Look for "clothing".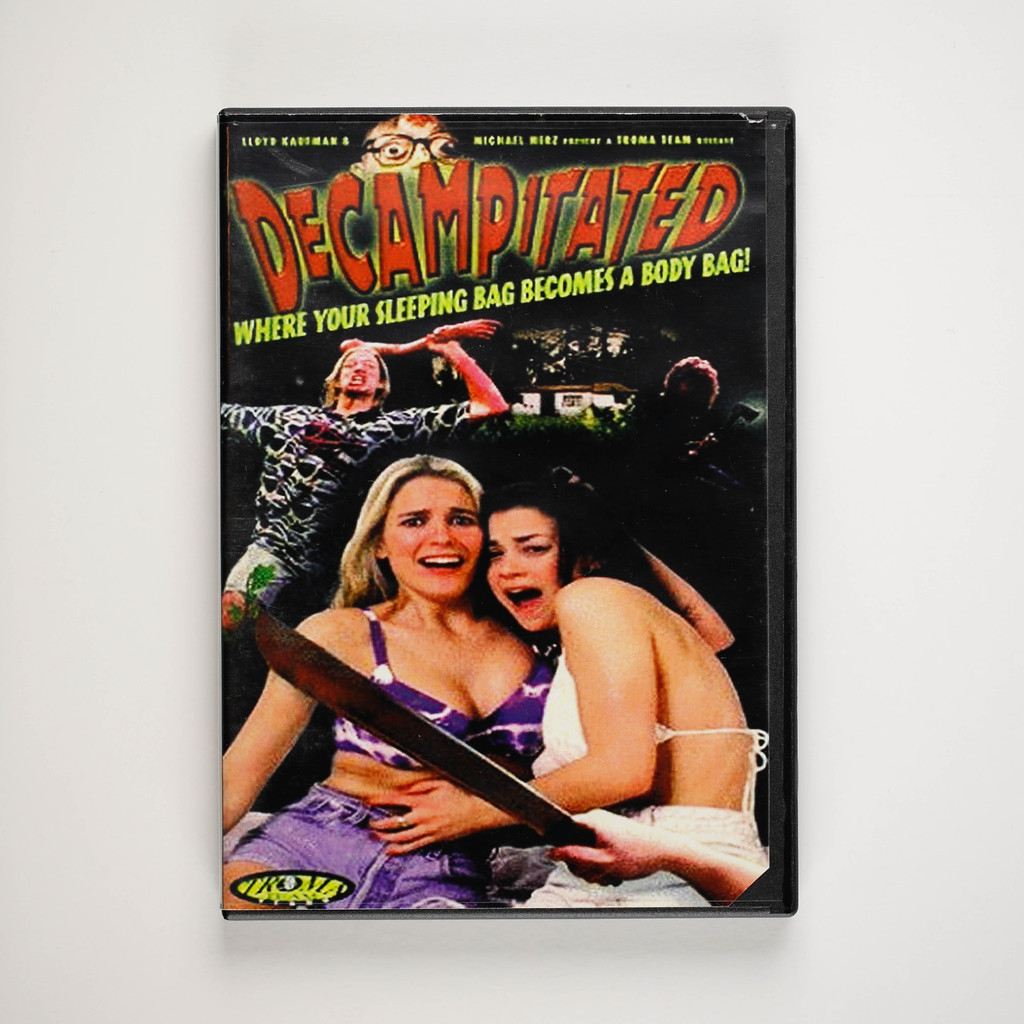
Found: pyautogui.locateOnScreen(516, 652, 779, 908).
